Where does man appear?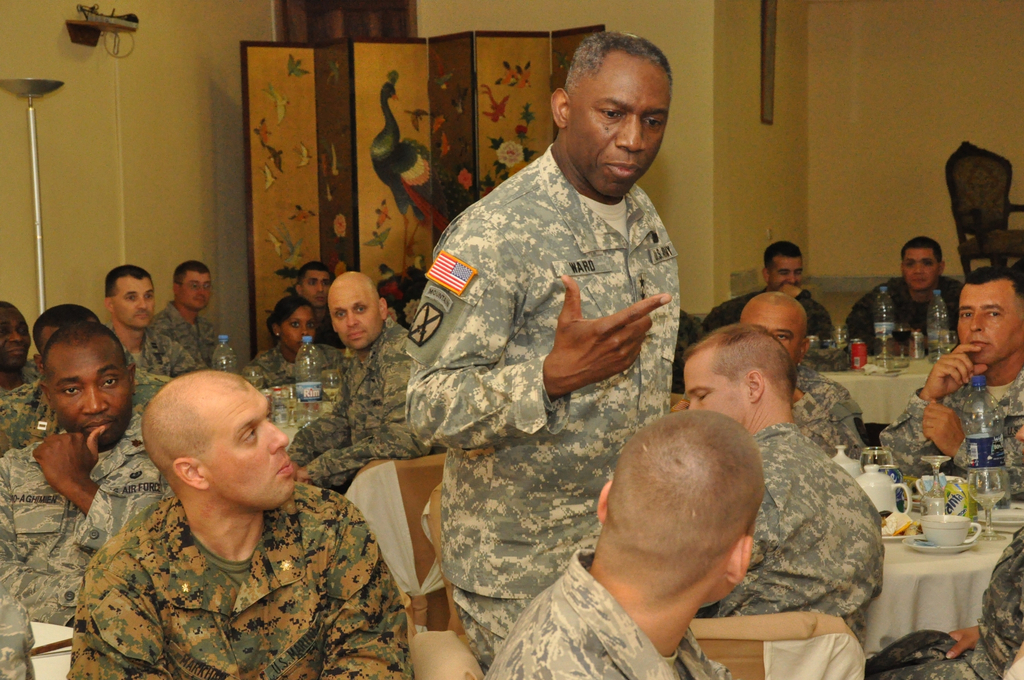
Appears at 102 264 204 383.
